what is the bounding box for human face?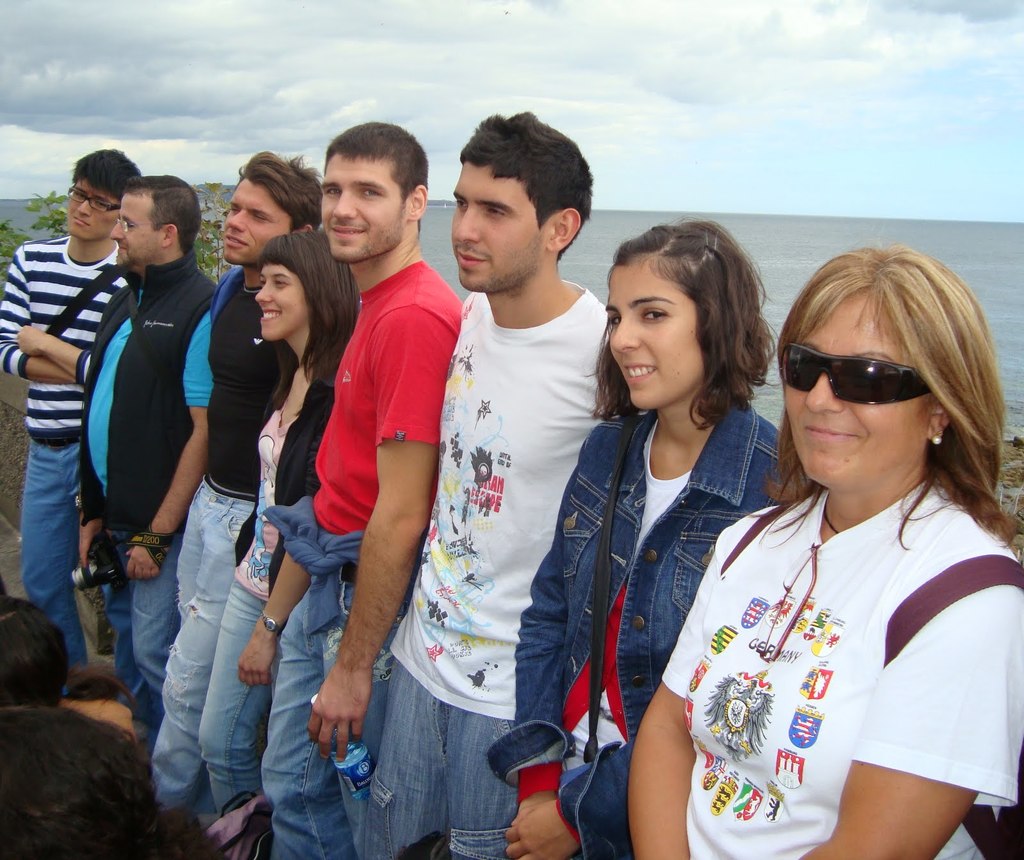
318,158,406,263.
